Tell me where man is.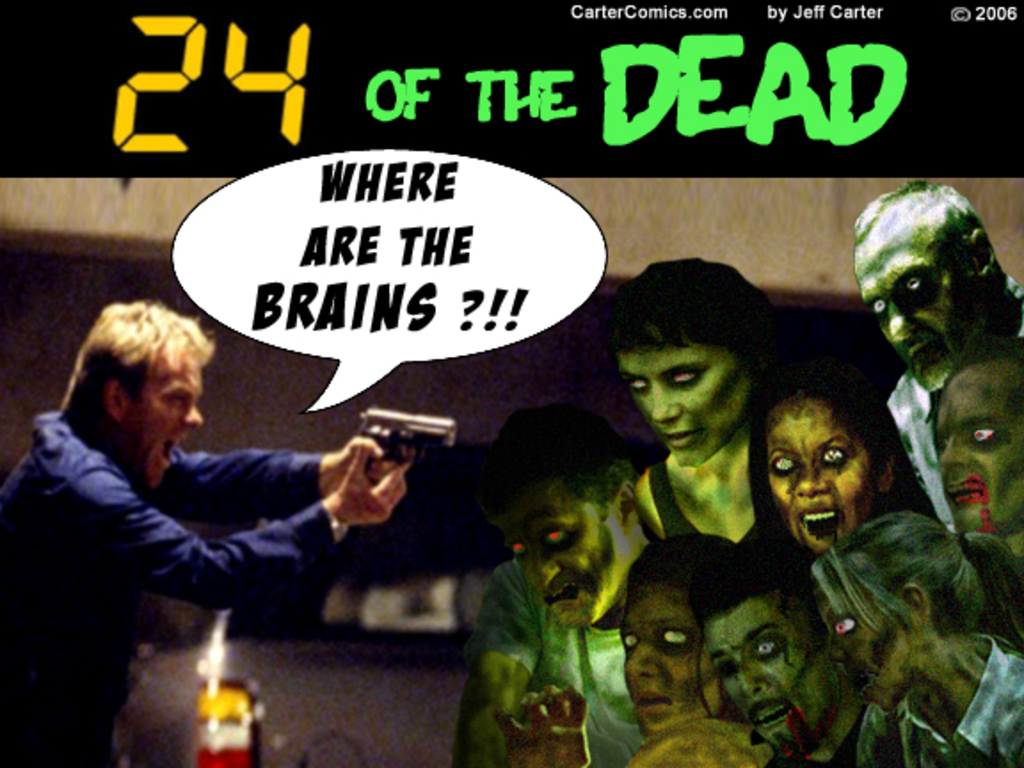
man is at select_region(875, 172, 1022, 521).
